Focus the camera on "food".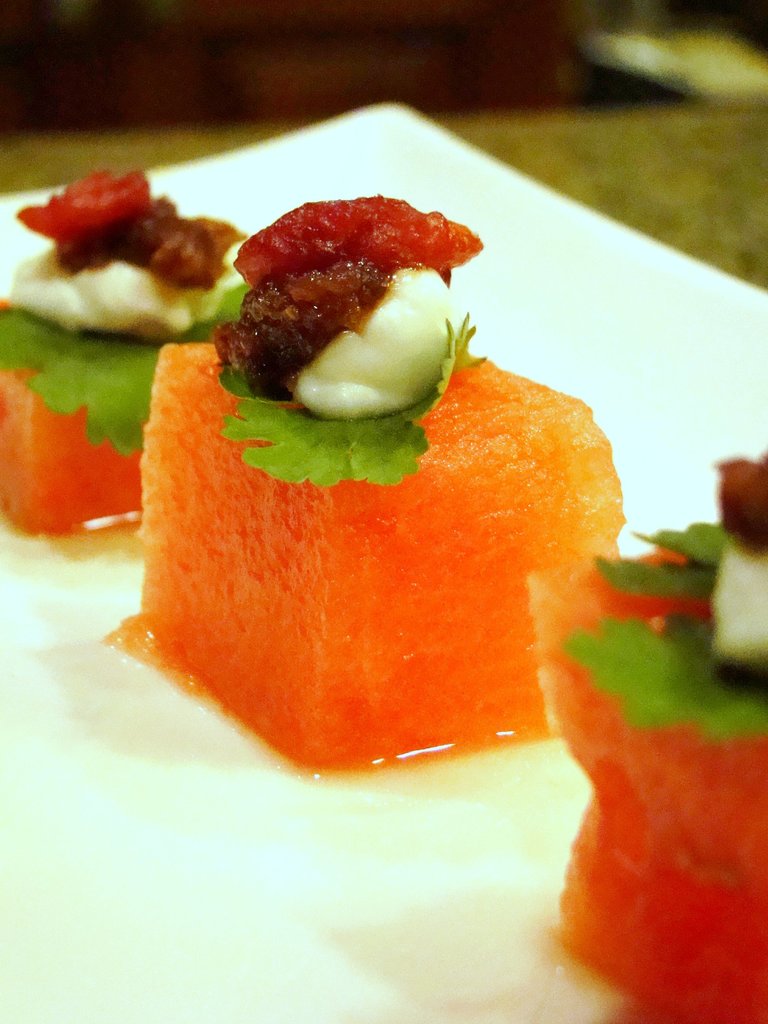
Focus region: [563,449,767,740].
